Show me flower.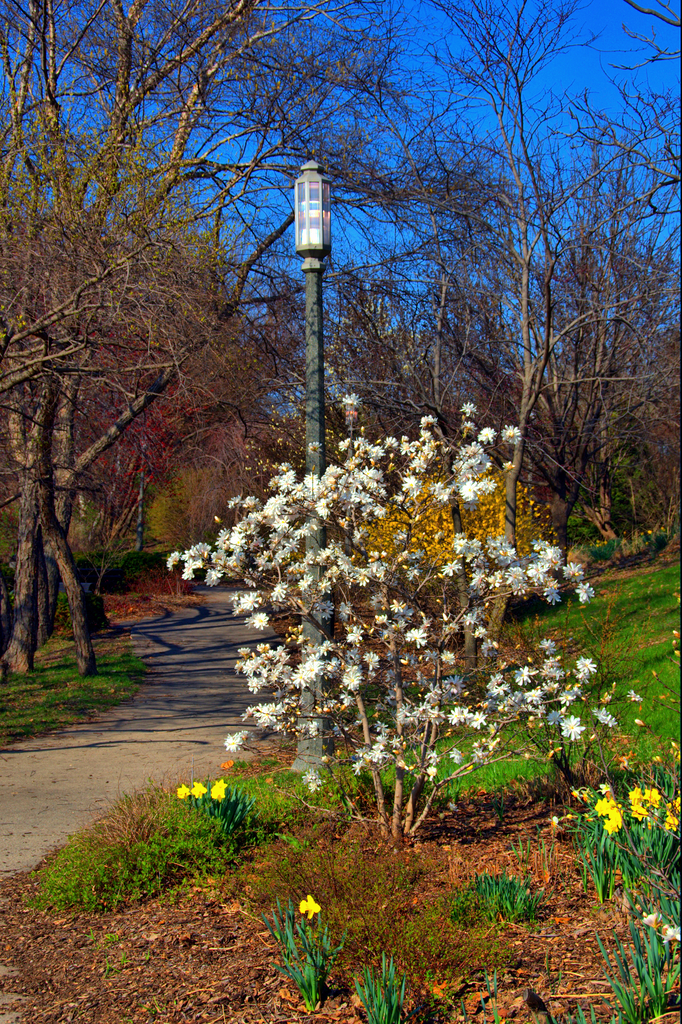
flower is here: box(168, 772, 240, 801).
